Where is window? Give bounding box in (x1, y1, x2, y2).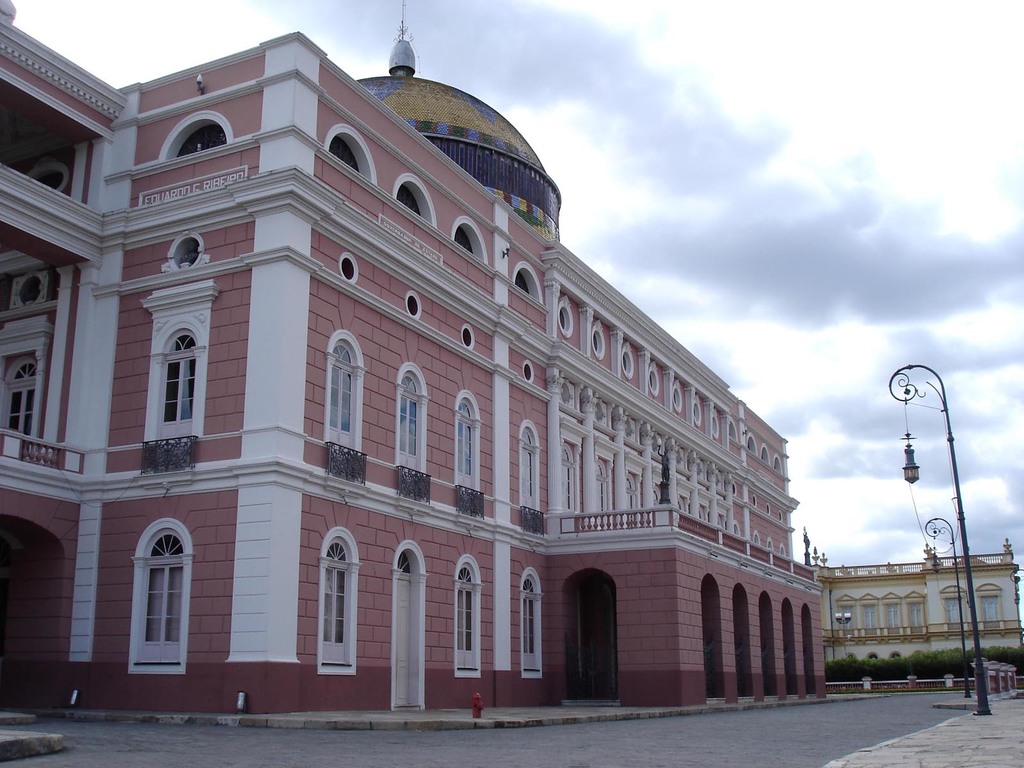
(123, 512, 181, 684).
